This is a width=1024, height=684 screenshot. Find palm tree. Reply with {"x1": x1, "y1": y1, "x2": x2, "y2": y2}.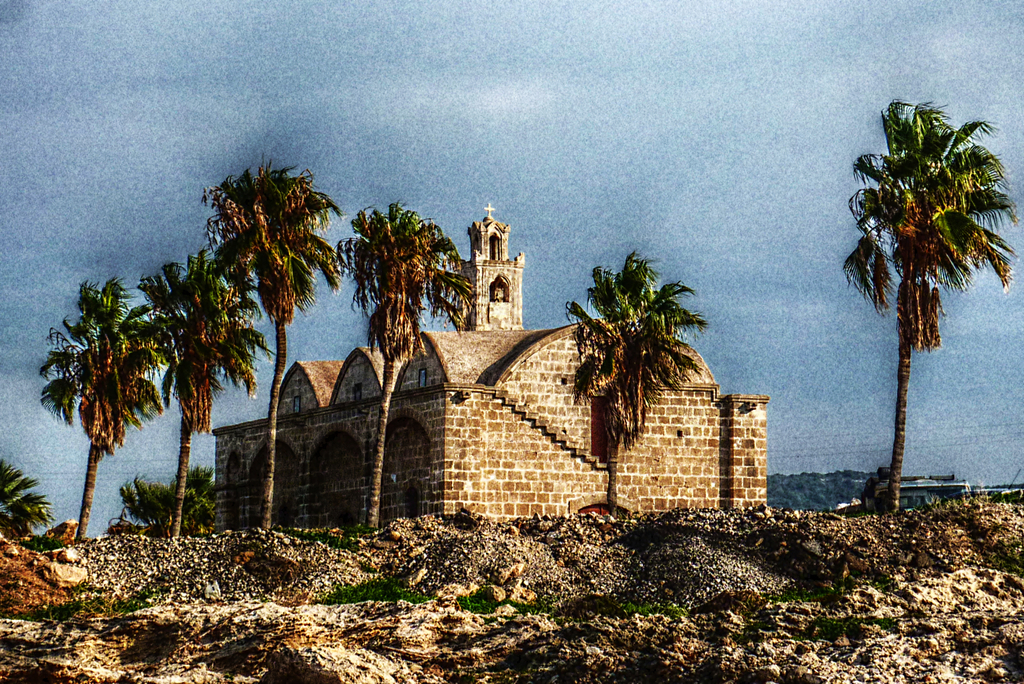
{"x1": 0, "y1": 452, "x2": 60, "y2": 541}.
